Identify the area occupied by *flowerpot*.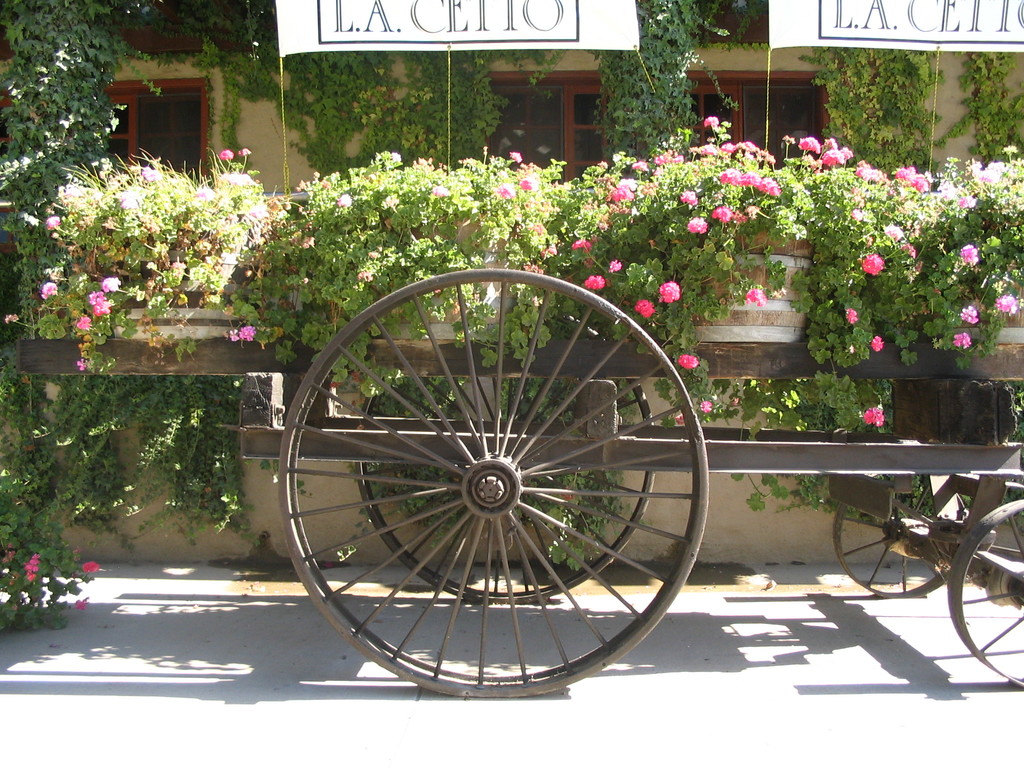
Area: locate(145, 257, 236, 308).
